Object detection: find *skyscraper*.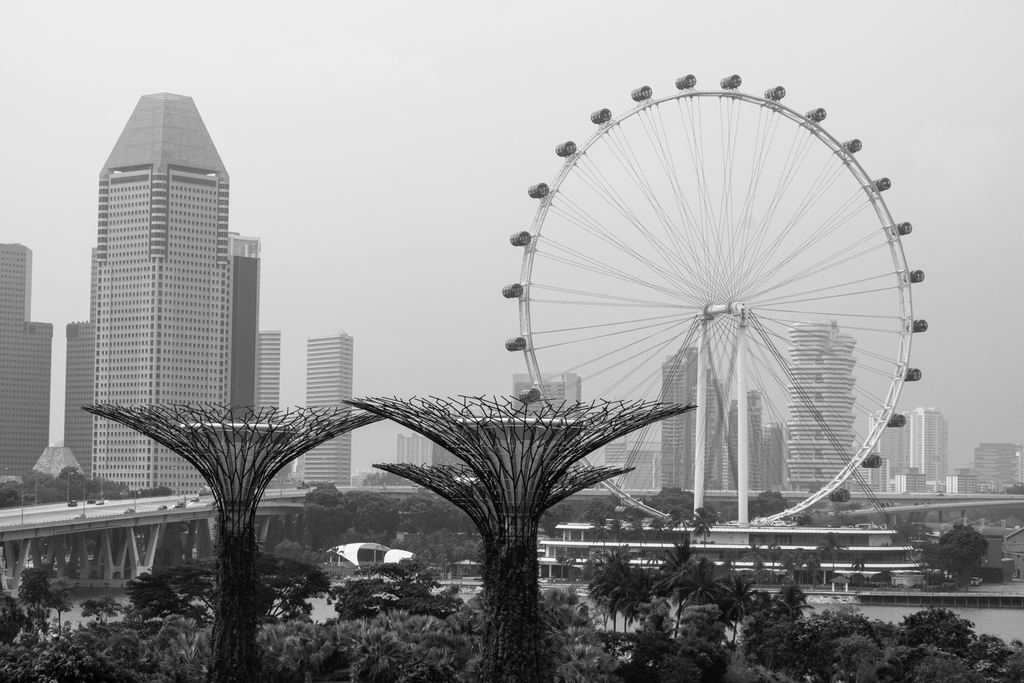
[x1=656, y1=338, x2=695, y2=493].
